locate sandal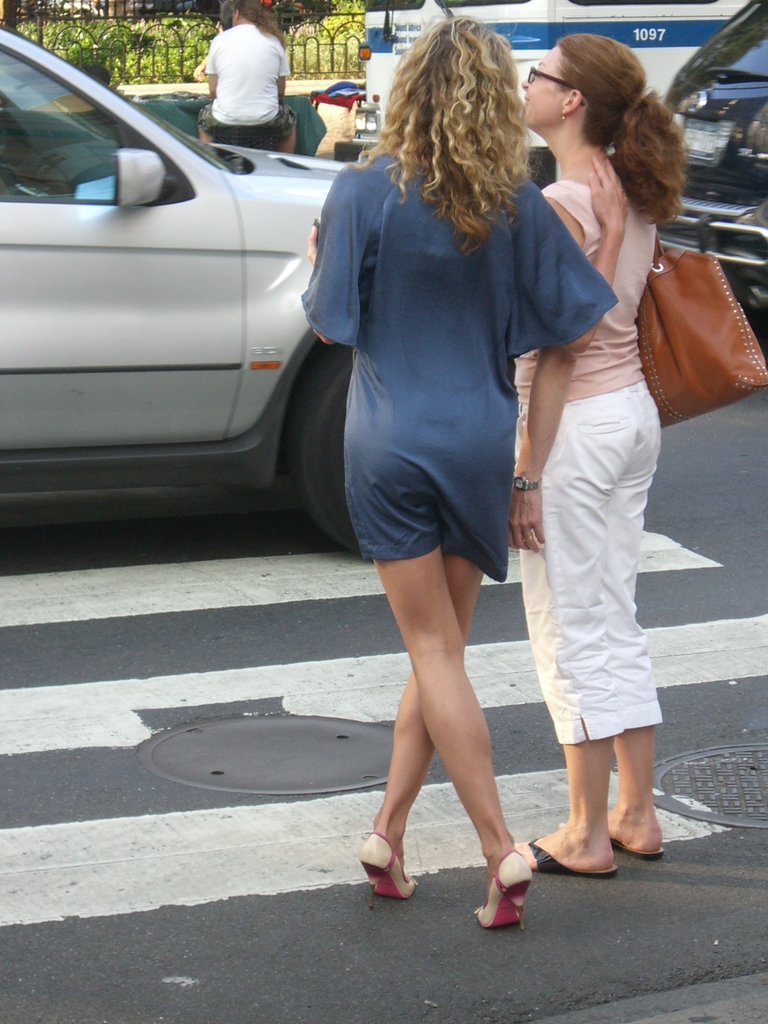
bbox=[472, 842, 534, 931]
